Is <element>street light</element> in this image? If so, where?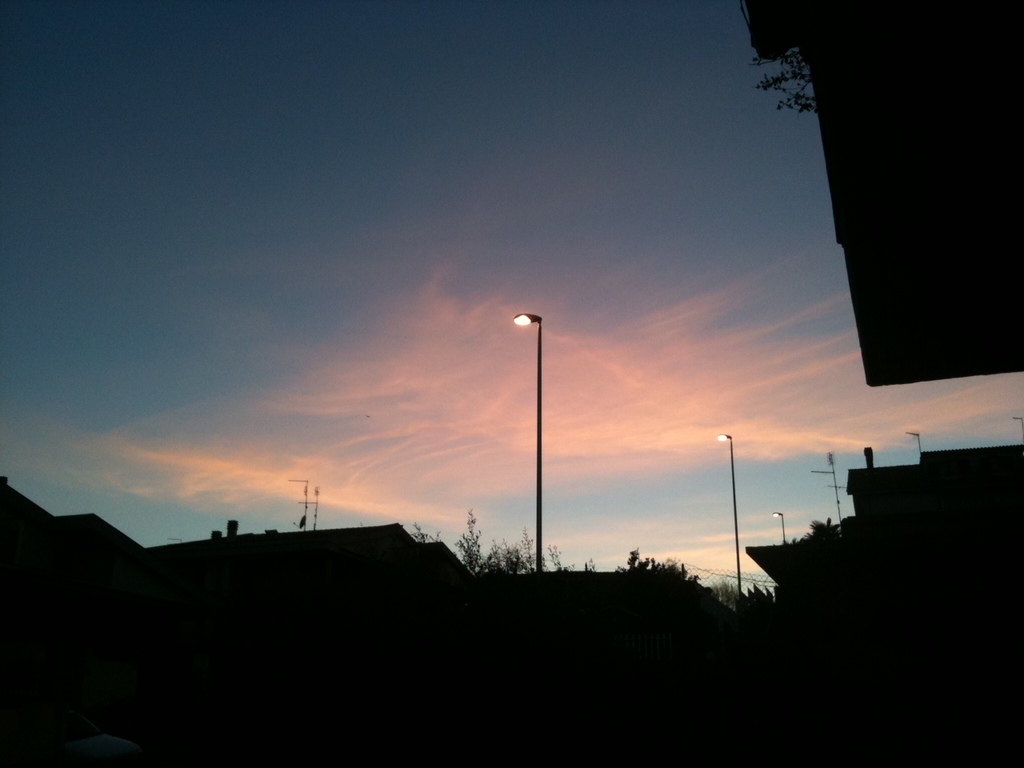
Yes, at bbox(714, 427, 744, 595).
